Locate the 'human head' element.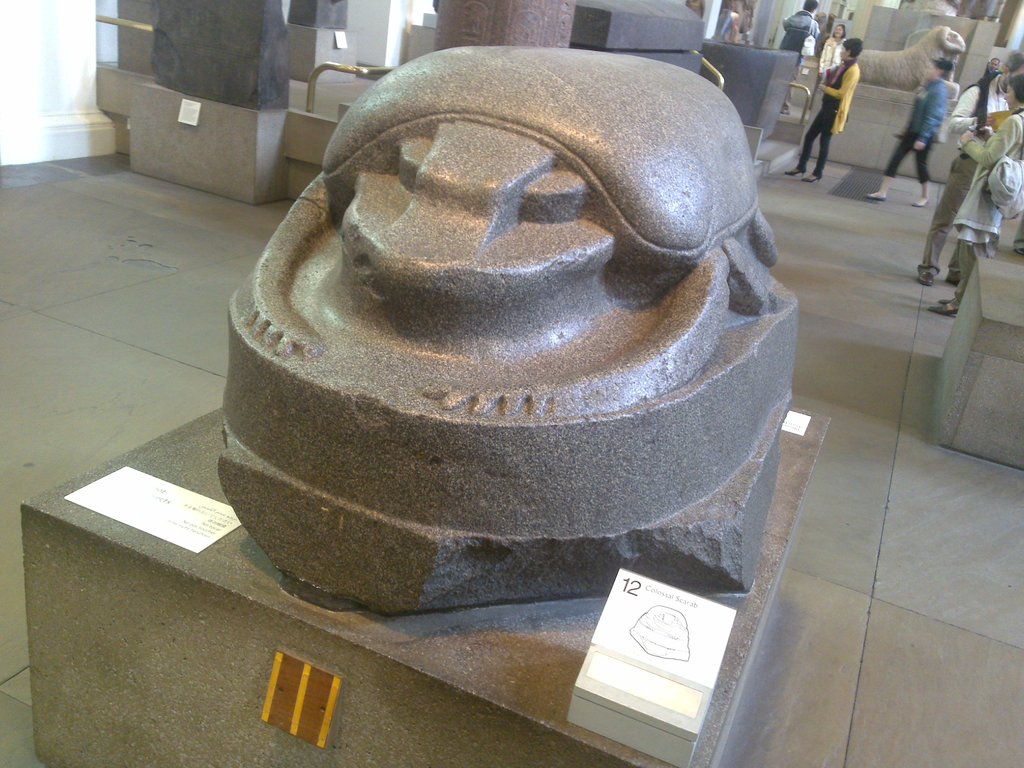
Element bbox: (x1=1005, y1=69, x2=1023, y2=108).
